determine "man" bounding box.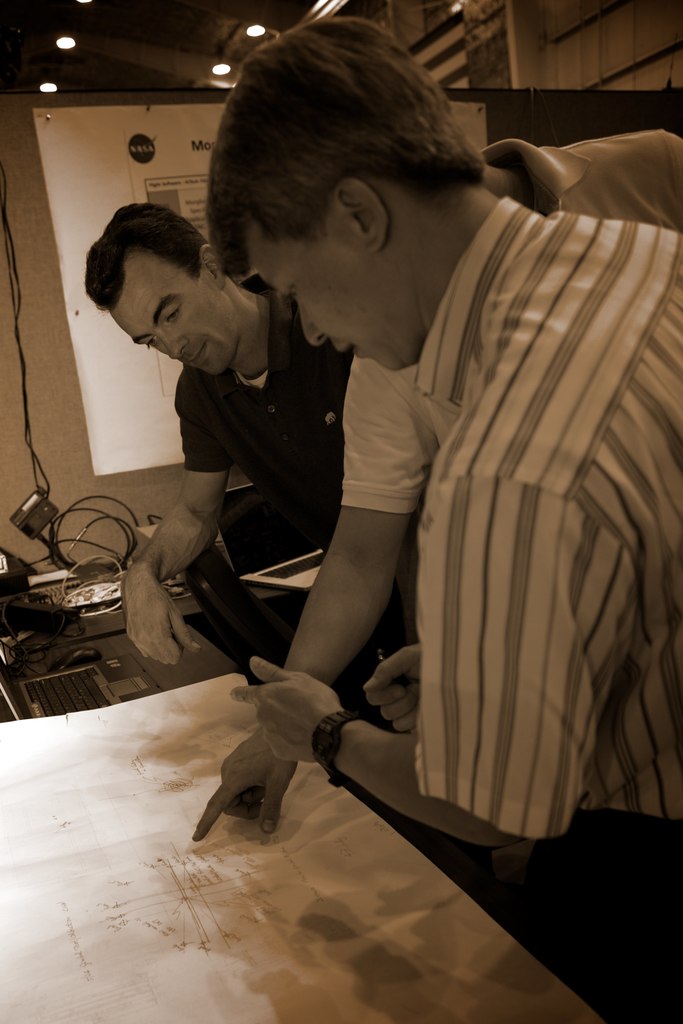
Determined: crop(188, 134, 682, 844).
